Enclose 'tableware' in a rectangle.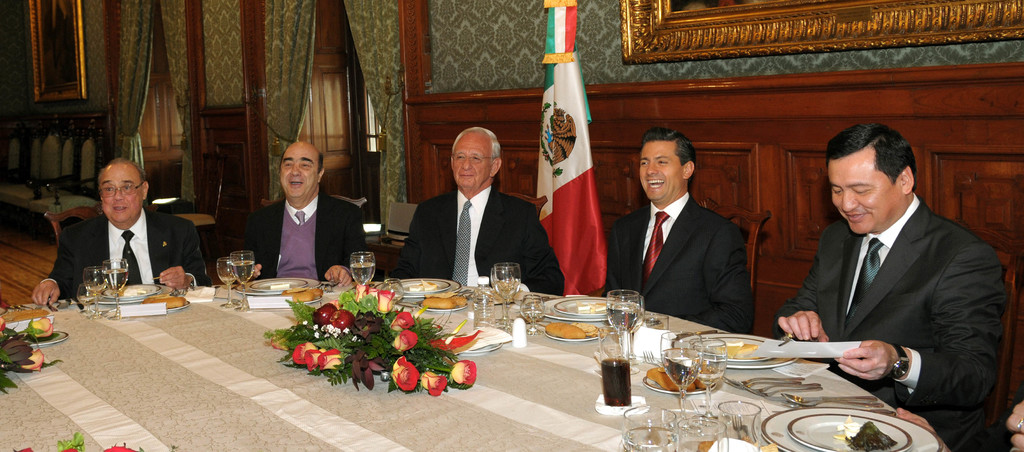
select_region(719, 397, 760, 451).
